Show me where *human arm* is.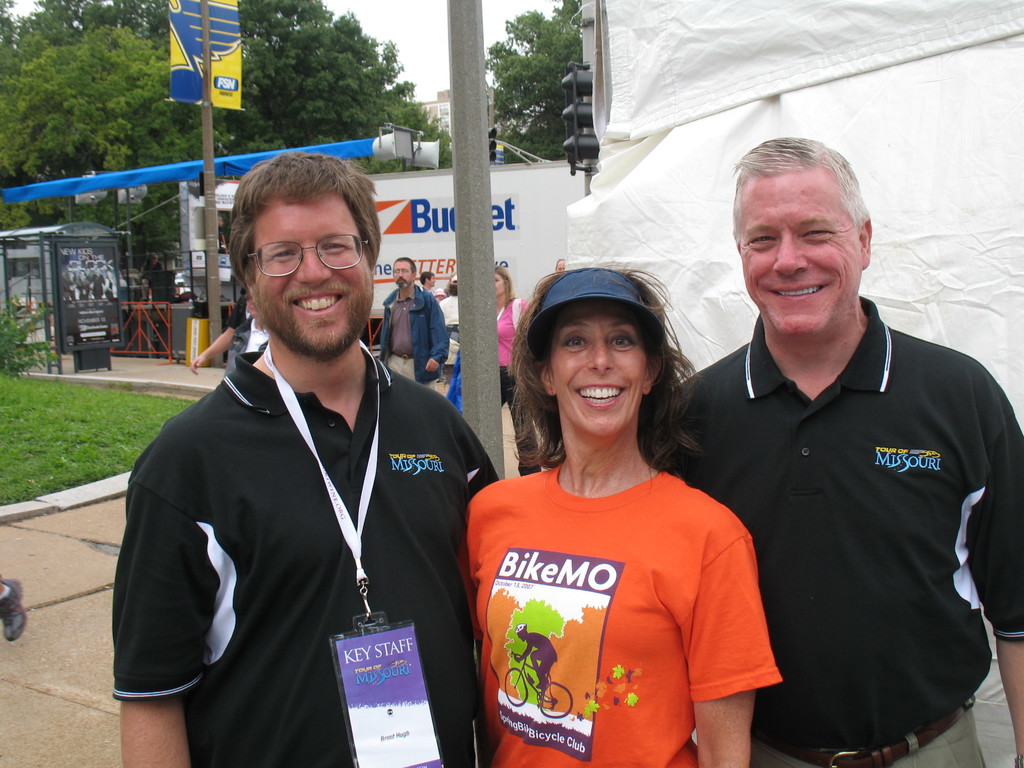
*human arm* is at <region>444, 397, 504, 767</region>.
